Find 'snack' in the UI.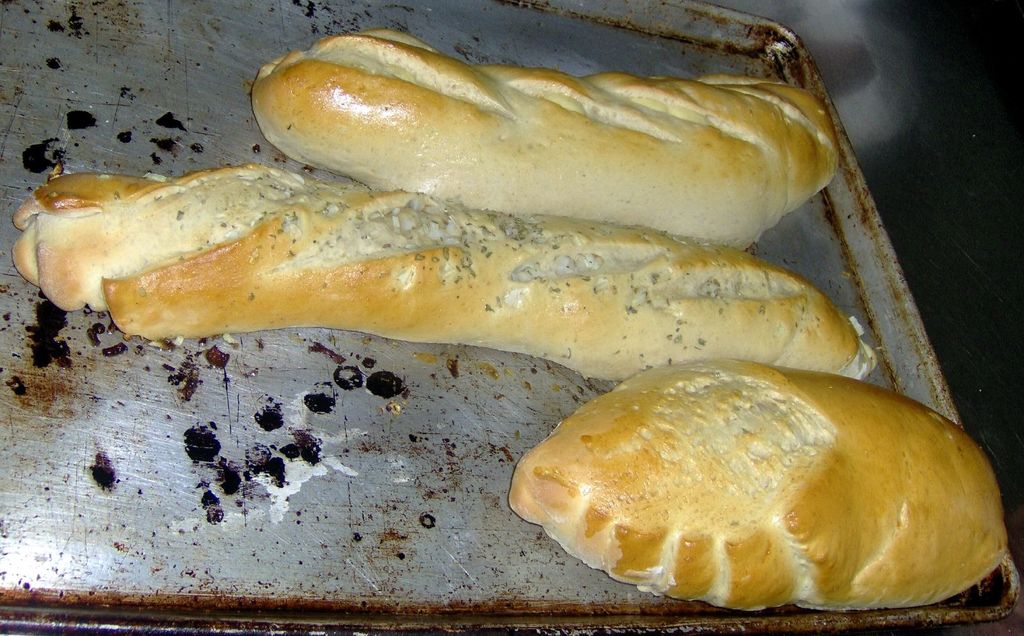
UI element at select_region(248, 20, 846, 258).
